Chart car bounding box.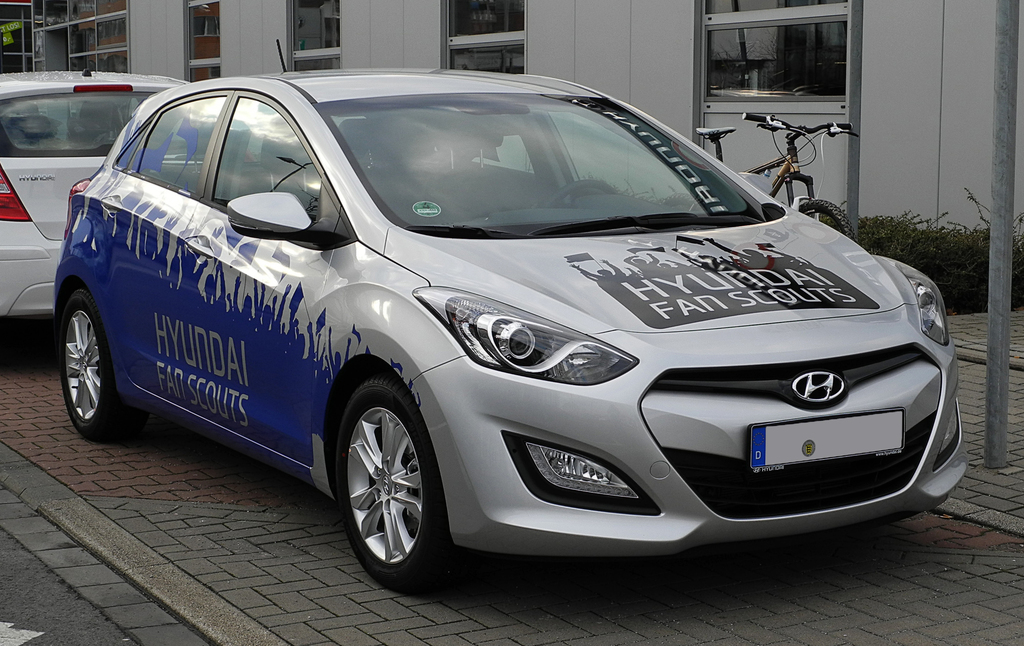
Charted: (0, 69, 191, 317).
